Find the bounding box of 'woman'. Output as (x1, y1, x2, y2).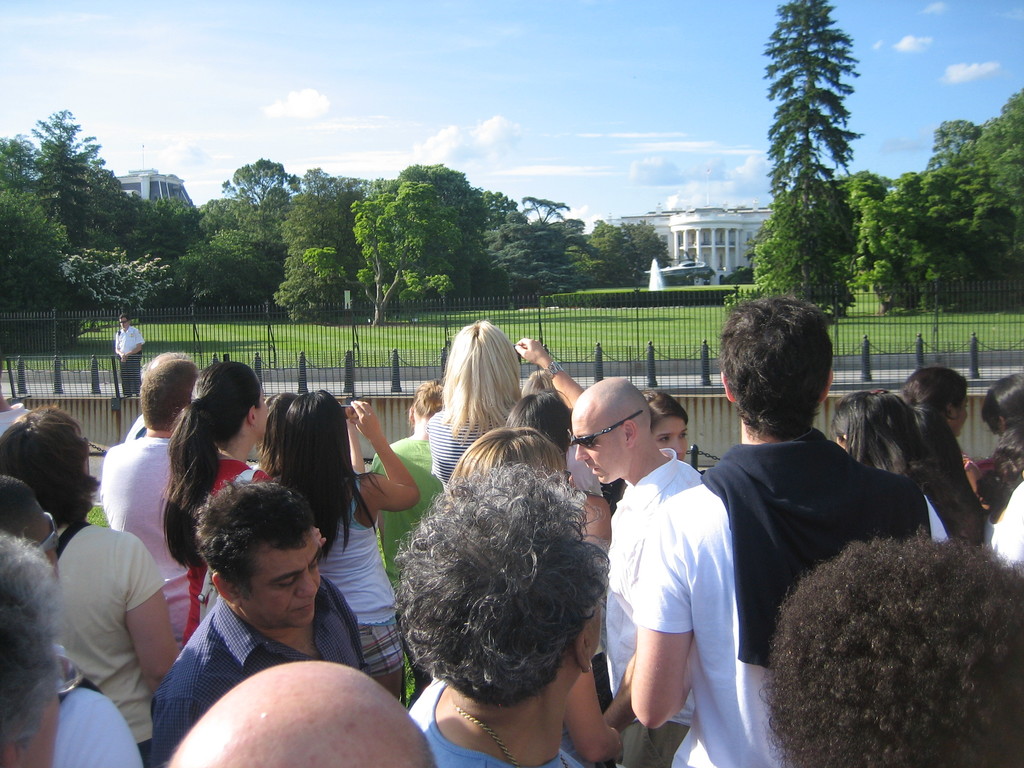
(390, 454, 624, 764).
